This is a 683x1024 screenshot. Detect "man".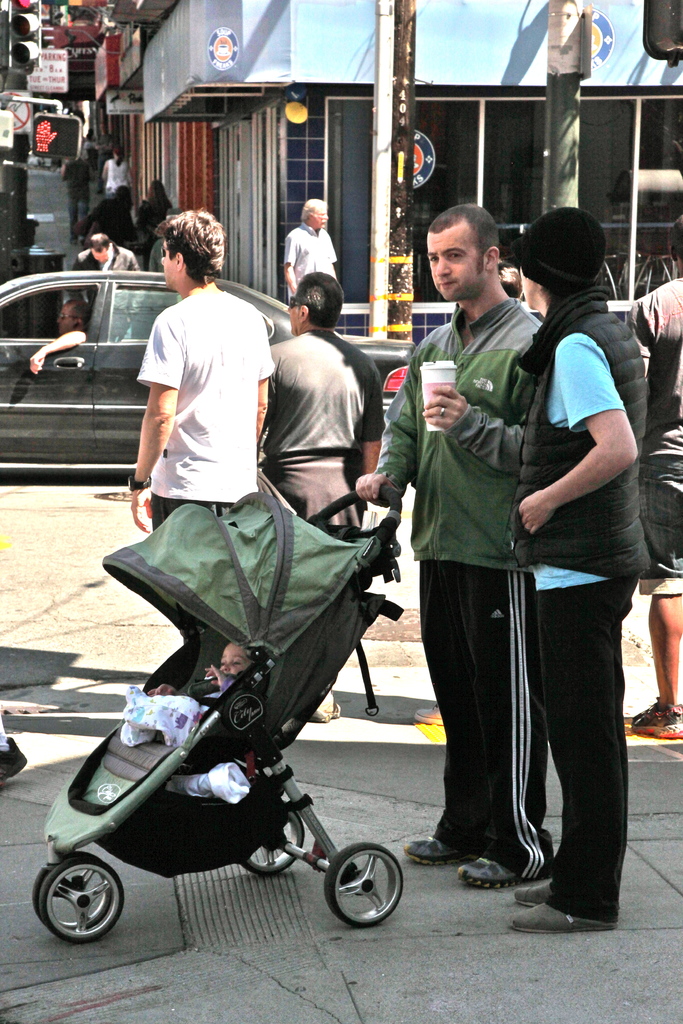
621/214/682/739.
